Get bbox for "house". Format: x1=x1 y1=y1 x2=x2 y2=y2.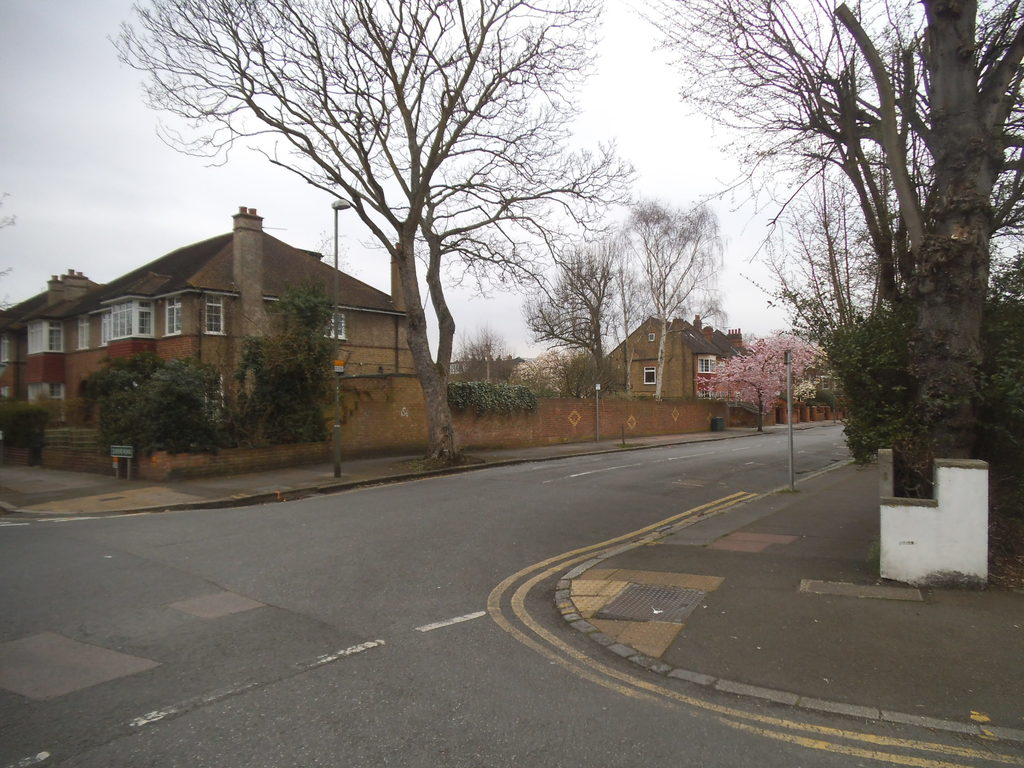
x1=41 y1=193 x2=422 y2=467.
